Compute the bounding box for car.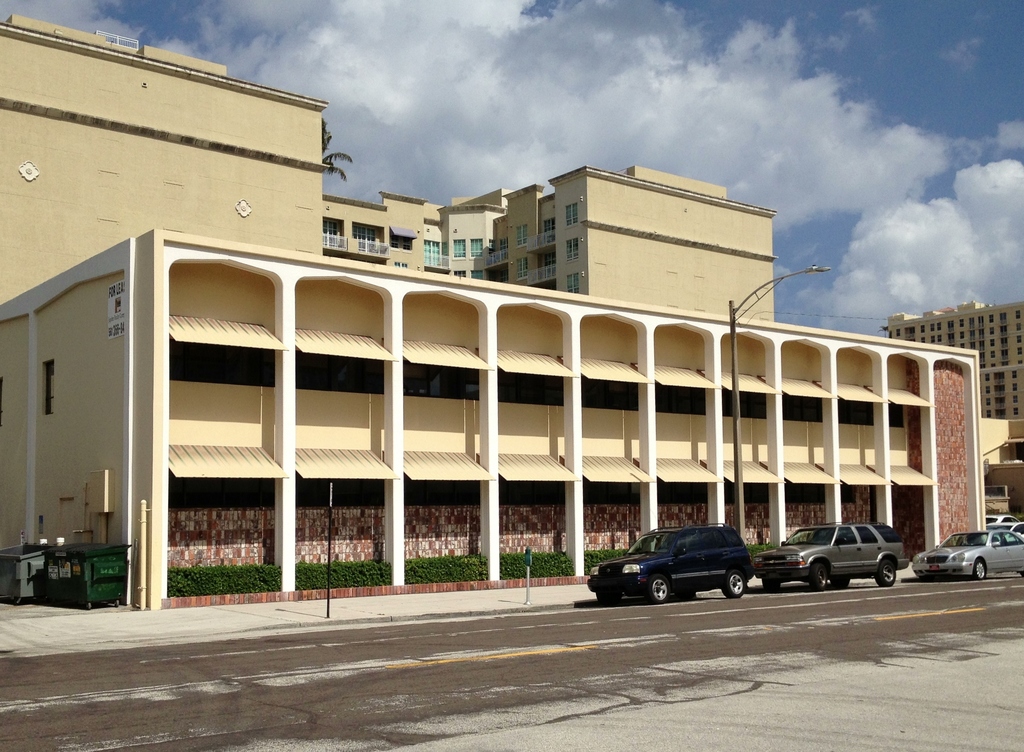
913/528/1023/580.
